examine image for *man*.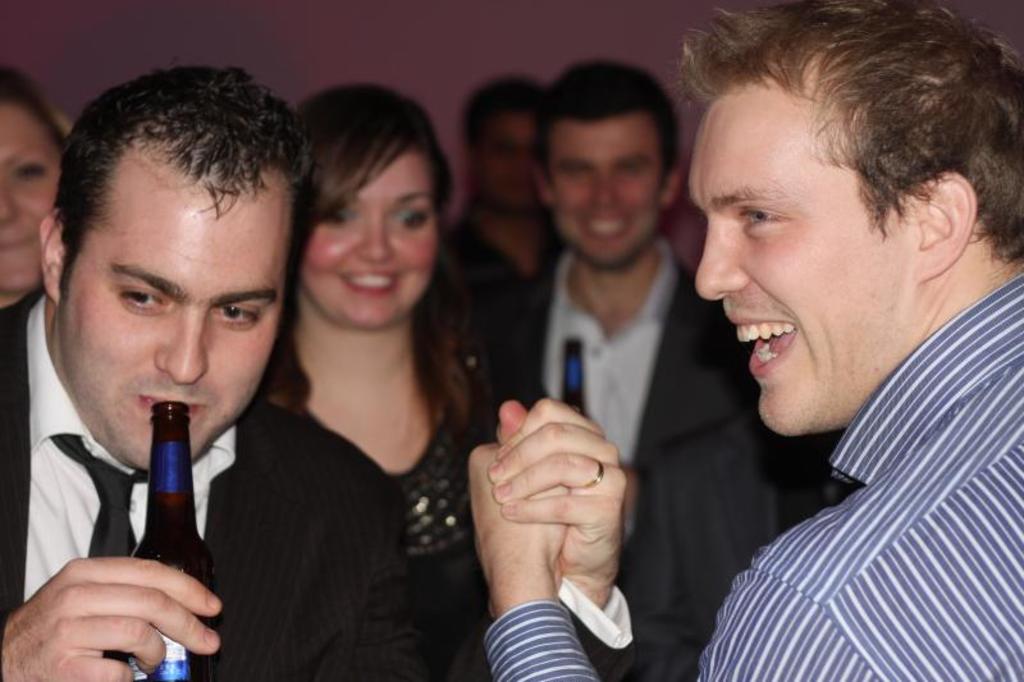
Examination result: [left=433, top=77, right=562, bottom=417].
